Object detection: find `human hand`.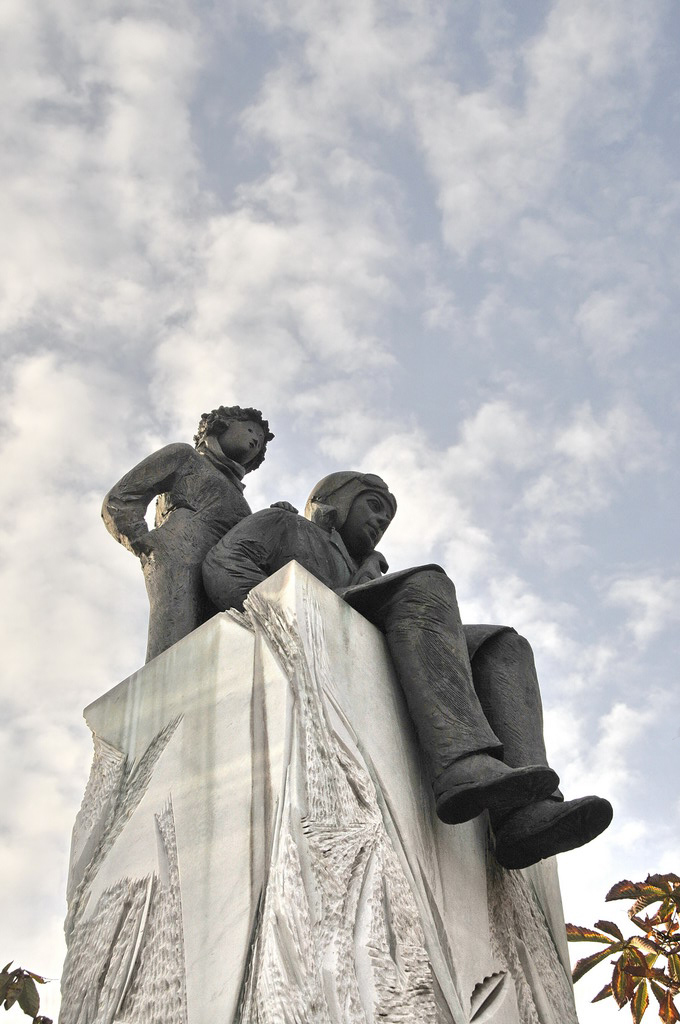
BBox(137, 533, 158, 572).
